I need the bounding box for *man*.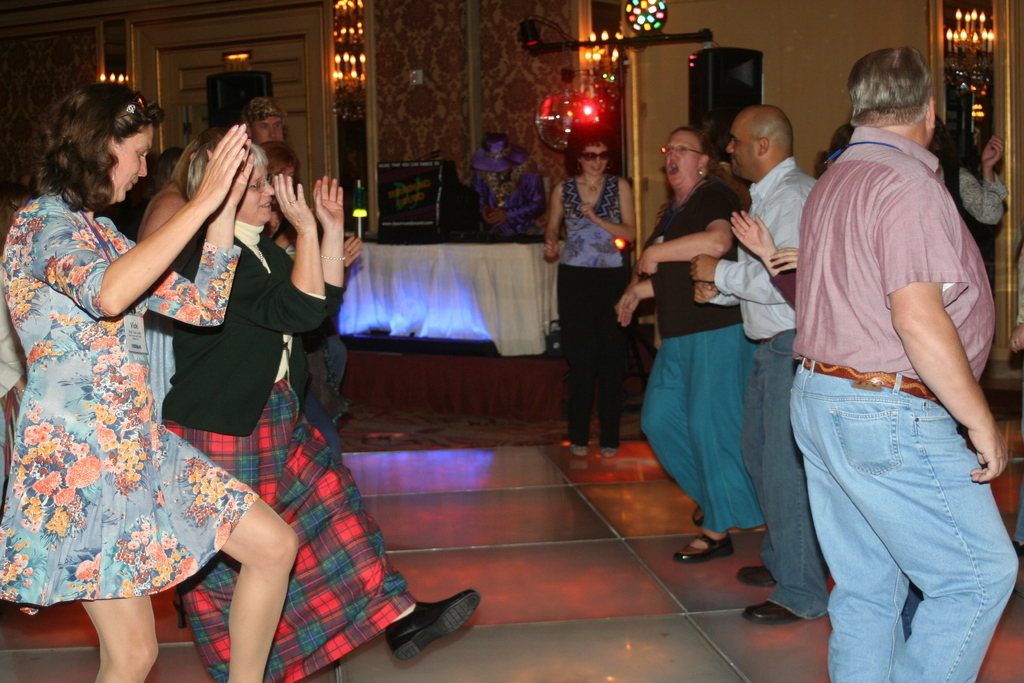
Here it is: (243,97,292,147).
